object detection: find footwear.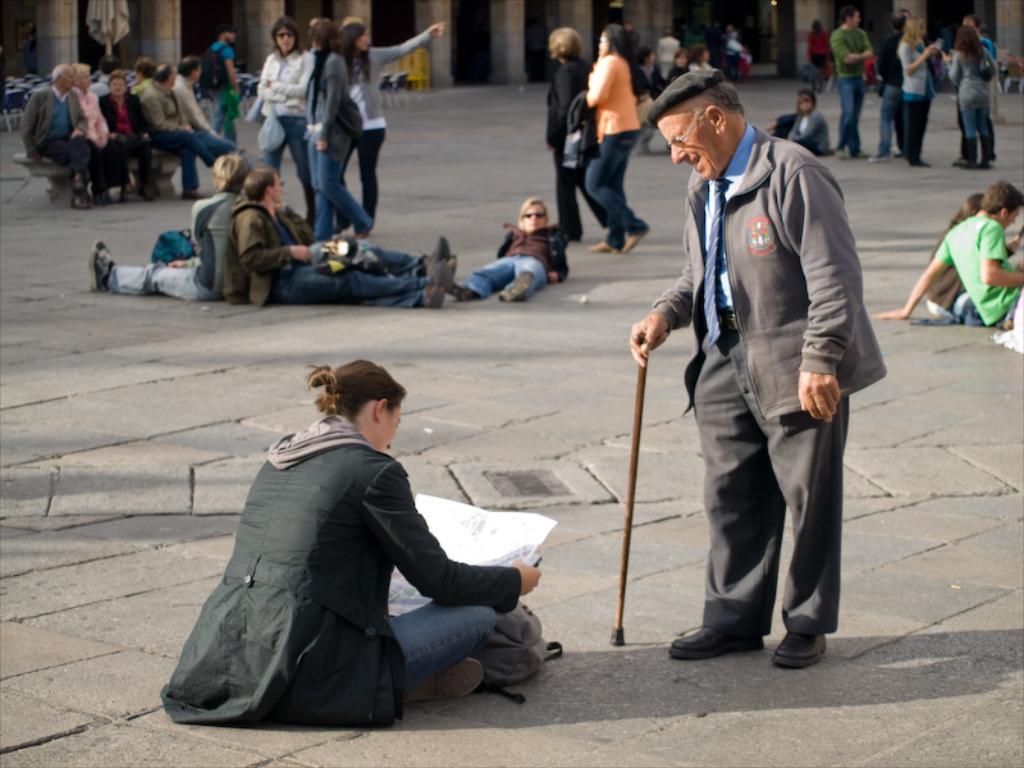
179,189,205,200.
